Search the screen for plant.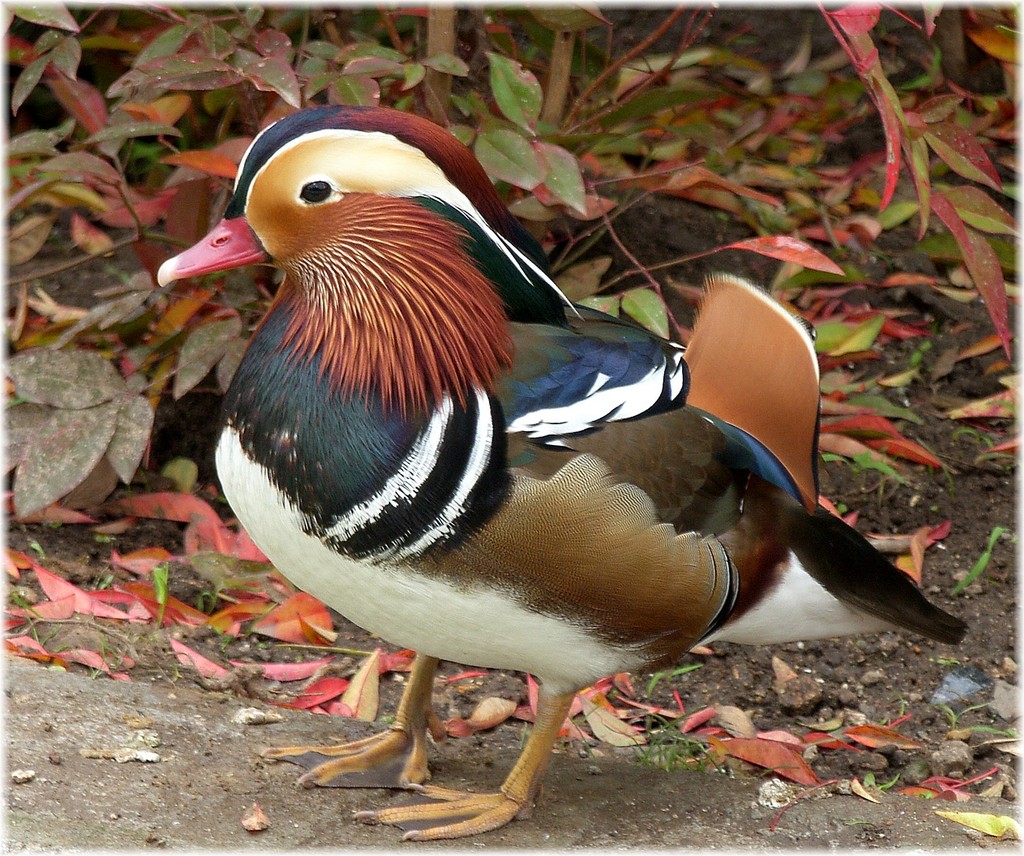
Found at BBox(382, 711, 400, 724).
